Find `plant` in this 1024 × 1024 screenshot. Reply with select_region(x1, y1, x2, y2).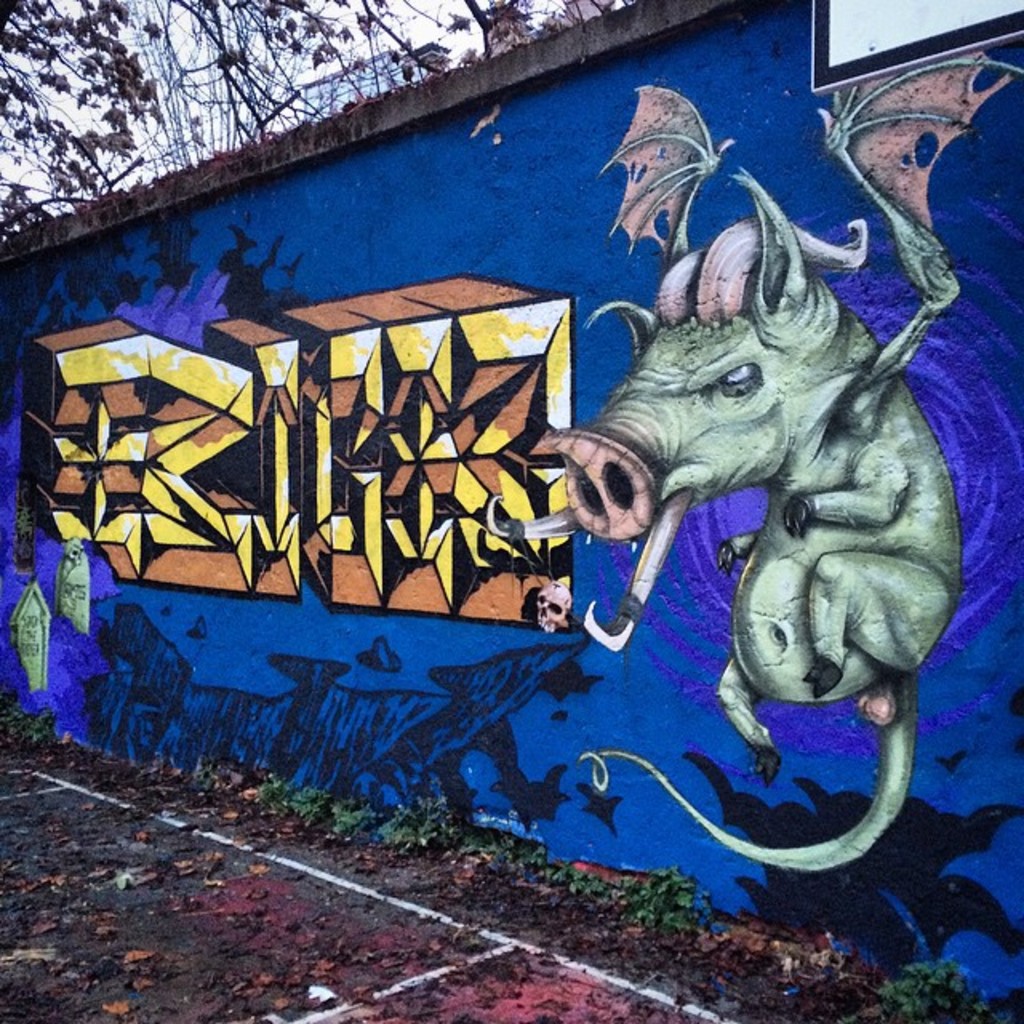
select_region(6, 694, 85, 768).
